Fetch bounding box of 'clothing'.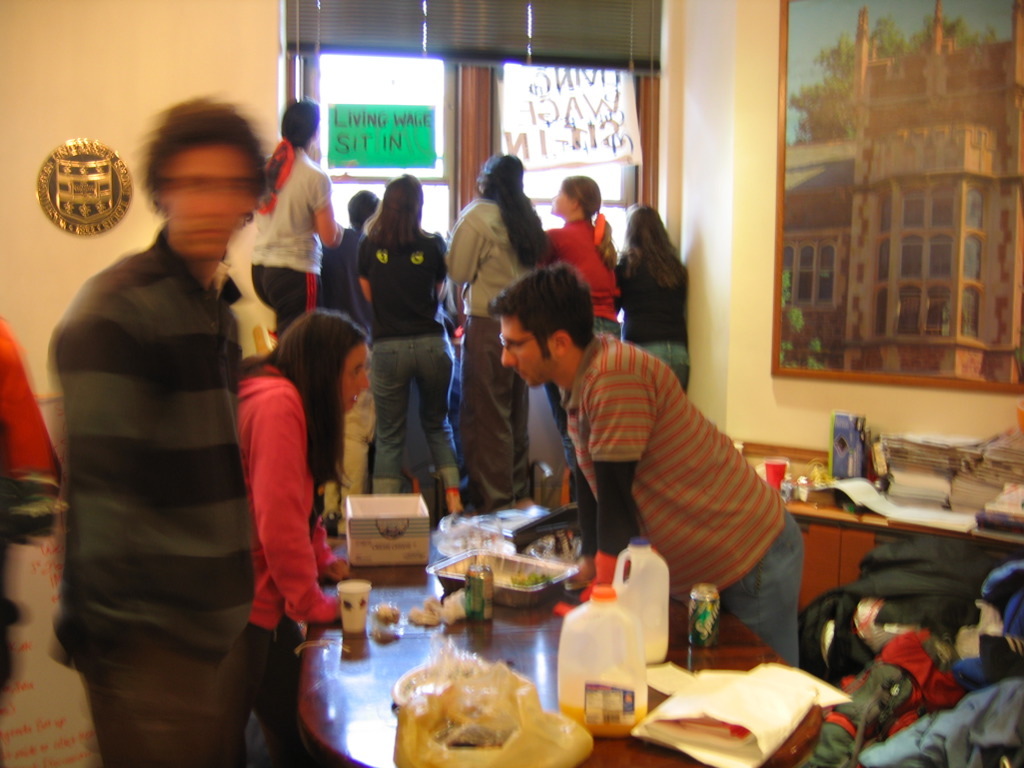
Bbox: 234:362:336:767.
